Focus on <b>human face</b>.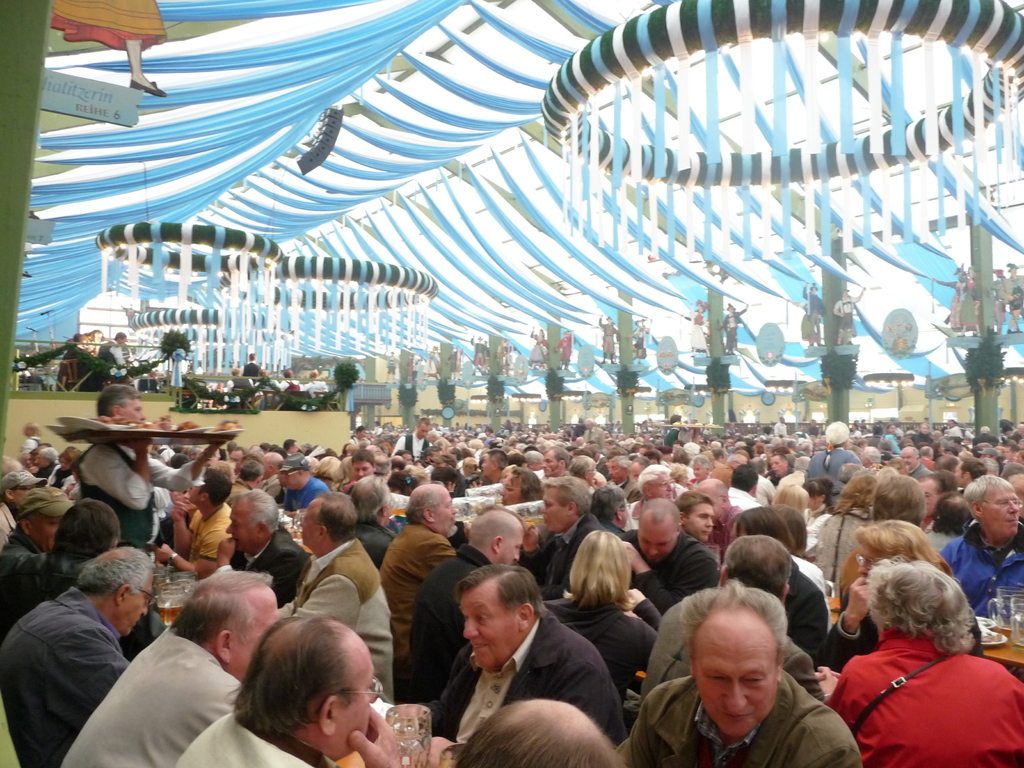
Focused at 692, 465, 705, 482.
